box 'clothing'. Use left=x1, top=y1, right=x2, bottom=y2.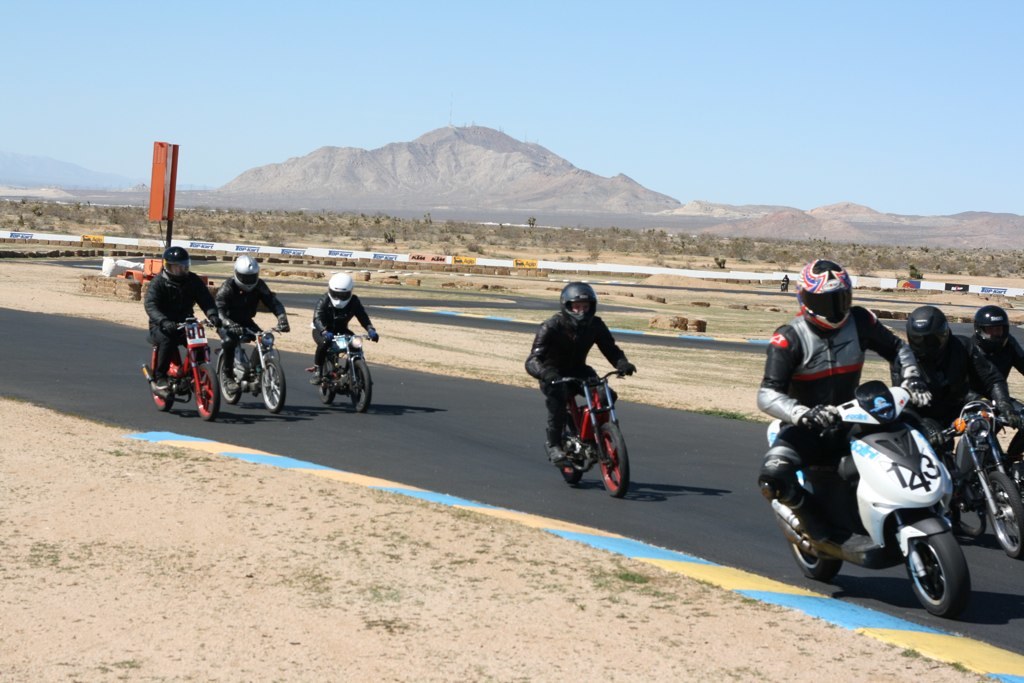
left=138, top=250, right=202, bottom=384.
